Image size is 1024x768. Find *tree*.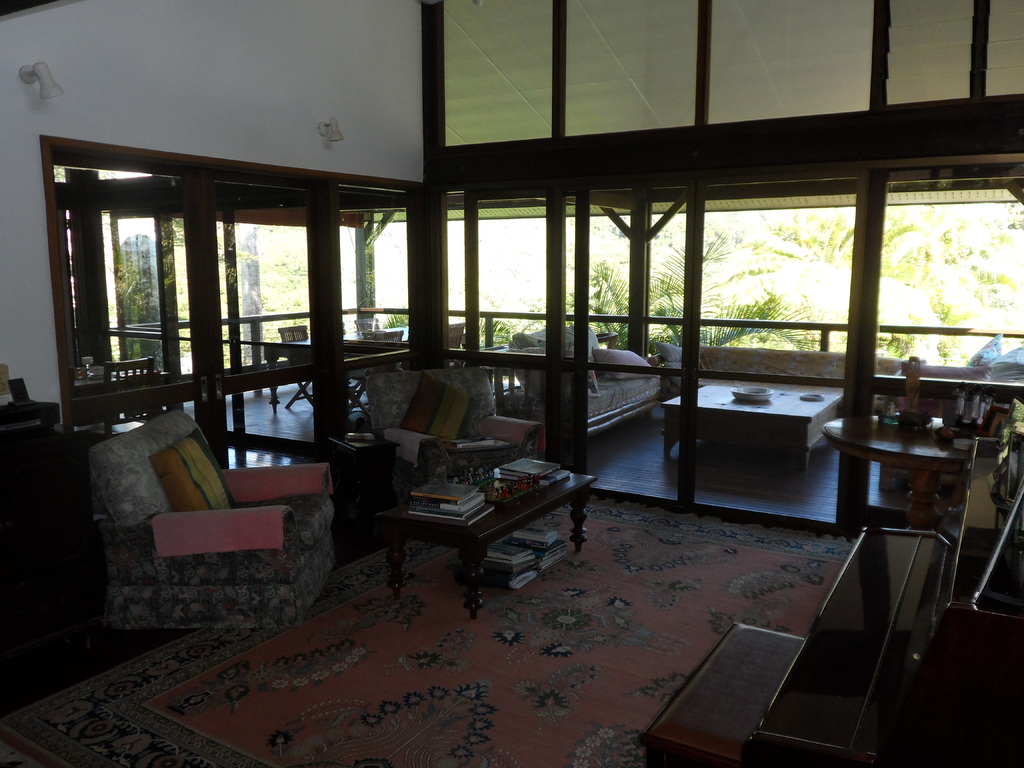
109:245:163:365.
